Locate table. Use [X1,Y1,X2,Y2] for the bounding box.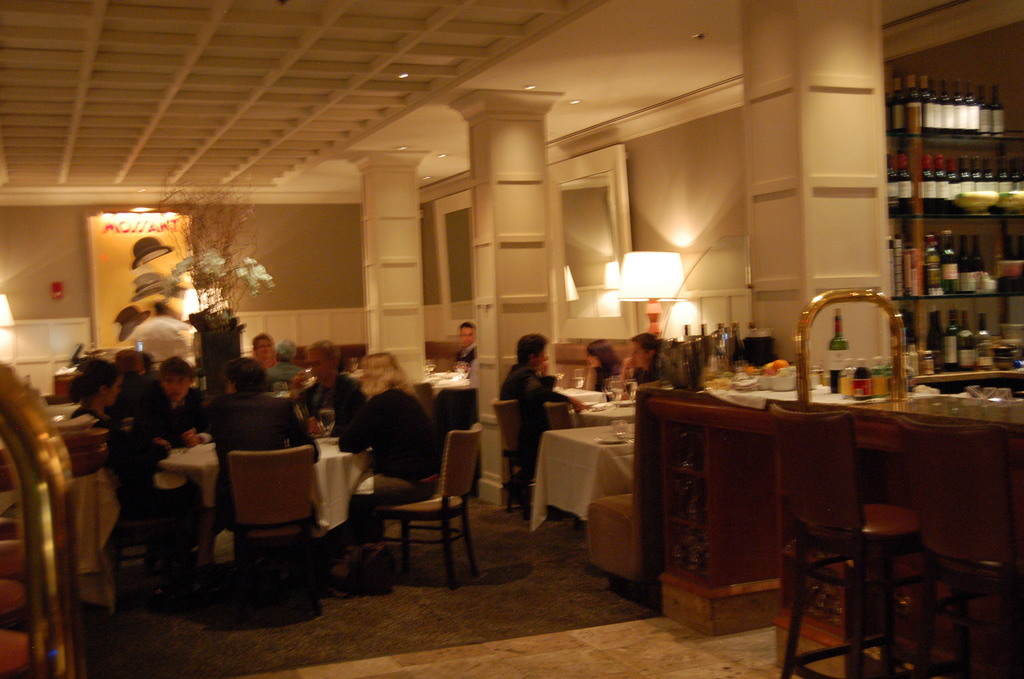
[154,423,348,543].
